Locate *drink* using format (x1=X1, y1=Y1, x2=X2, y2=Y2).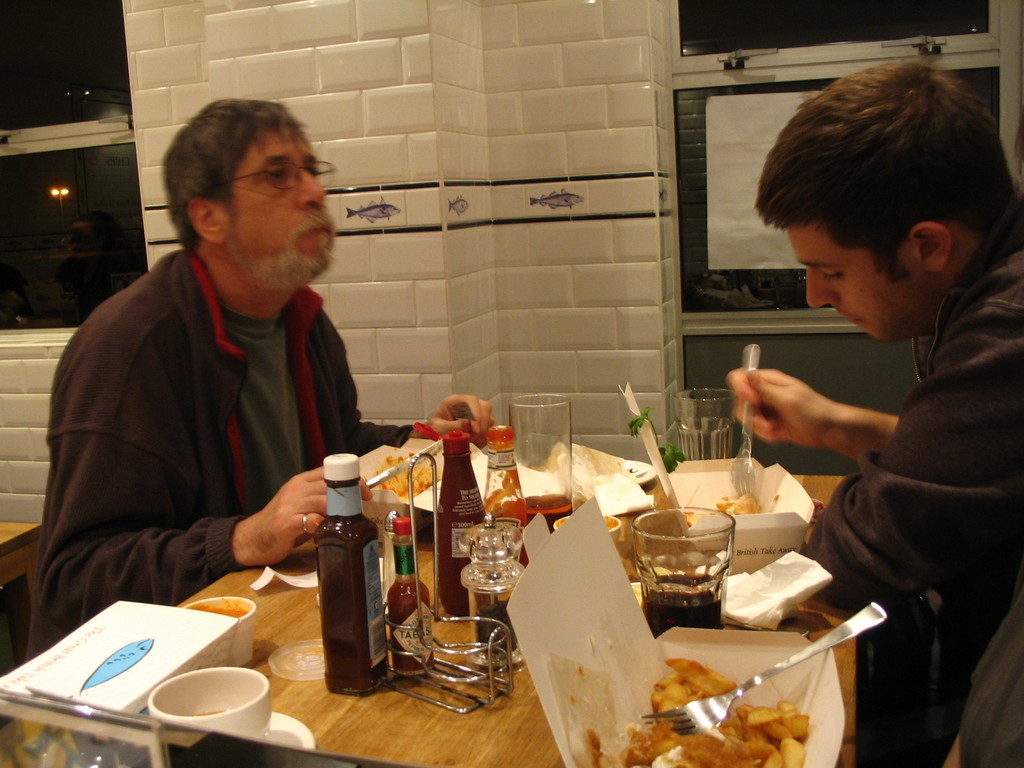
(x1=640, y1=588, x2=722, y2=637).
